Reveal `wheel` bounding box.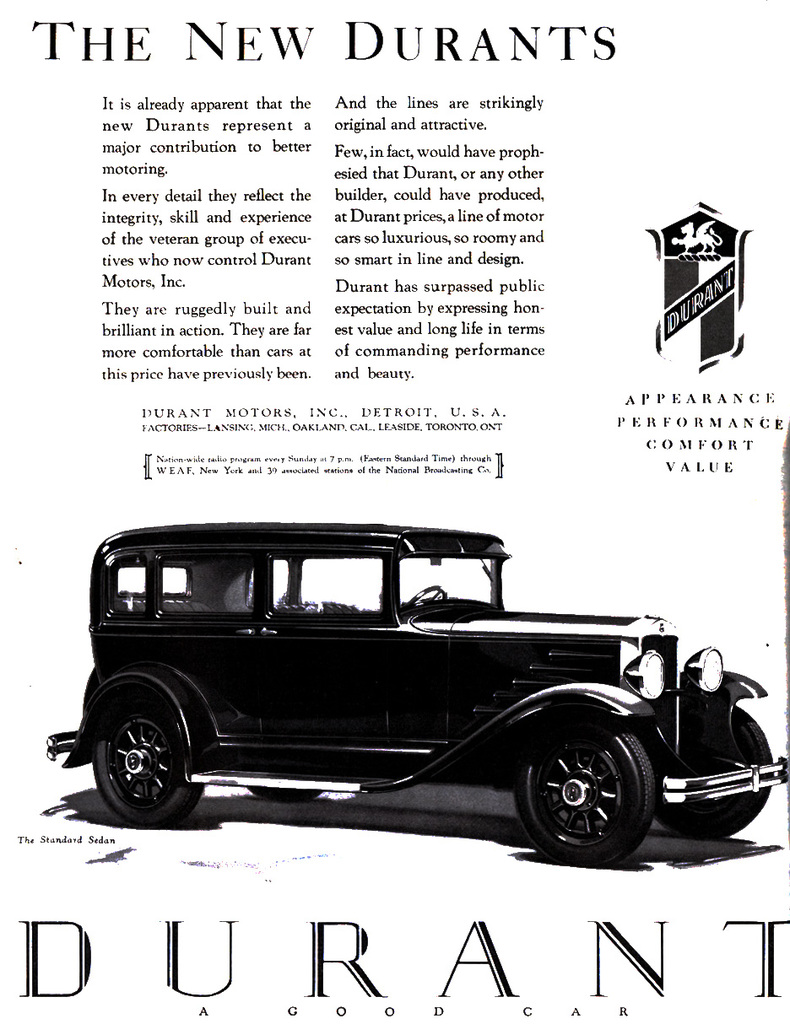
Revealed: bbox=(410, 585, 447, 606).
